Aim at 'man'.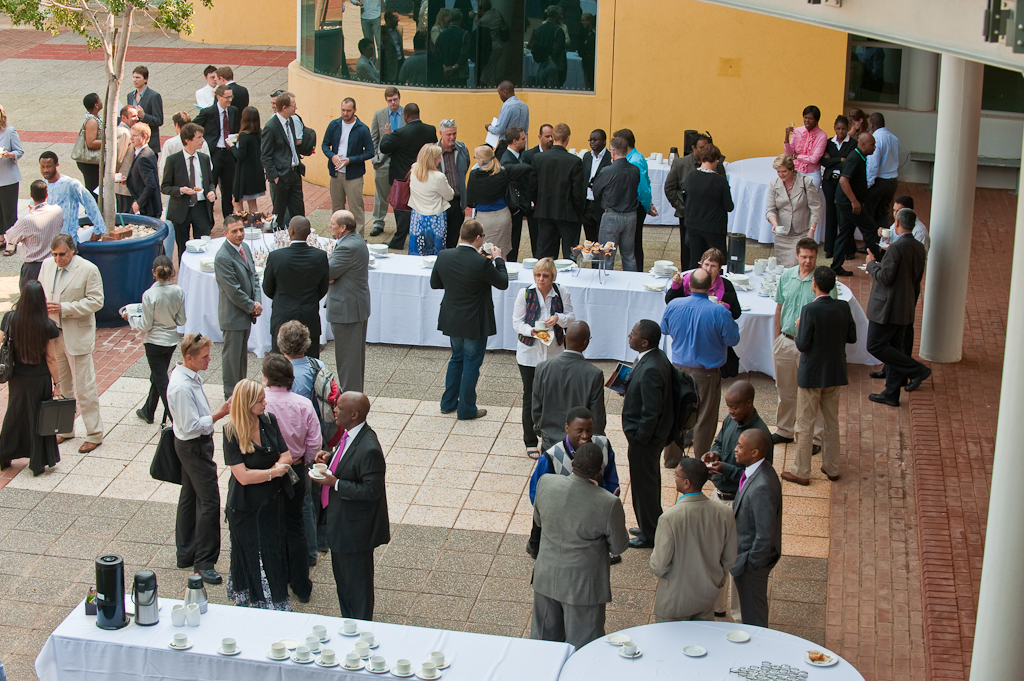
Aimed at (x1=514, y1=311, x2=623, y2=544).
